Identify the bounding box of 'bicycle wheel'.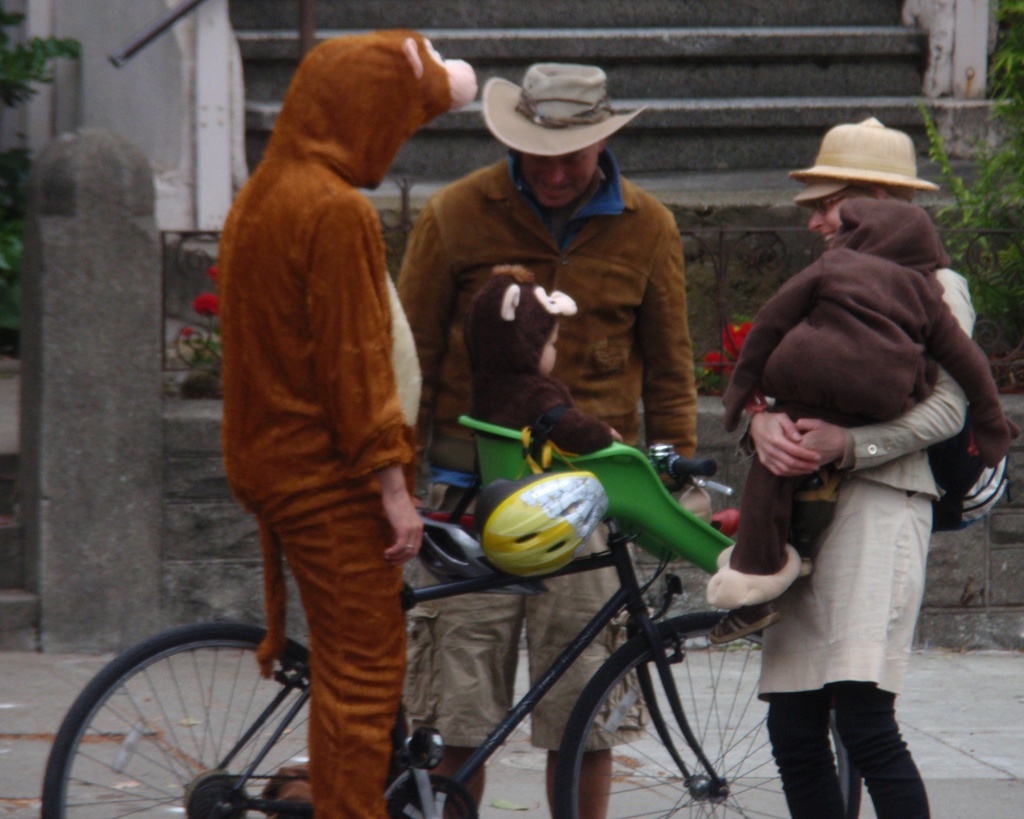
box(552, 610, 866, 818).
